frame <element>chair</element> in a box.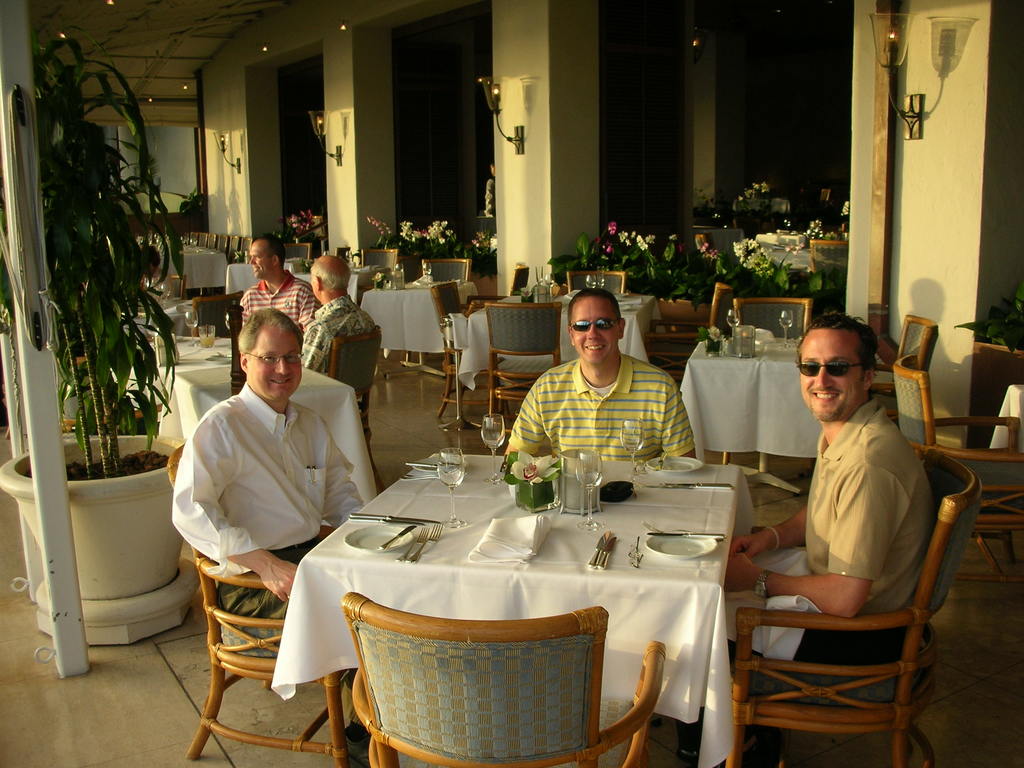
l=481, t=301, r=563, b=436.
